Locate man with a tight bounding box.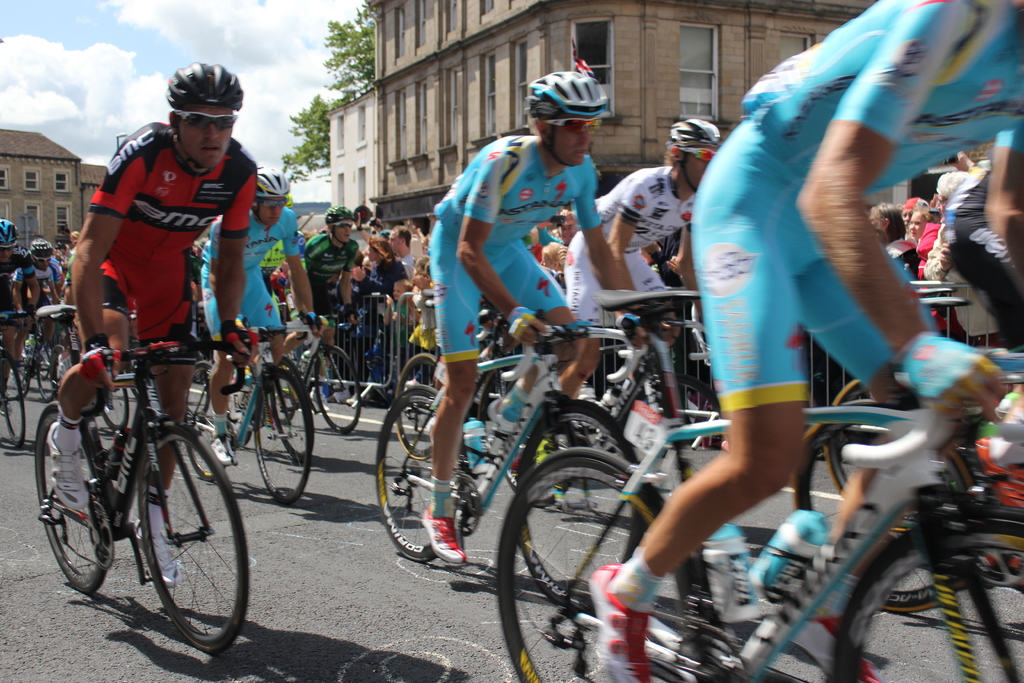
select_region(49, 63, 252, 587).
